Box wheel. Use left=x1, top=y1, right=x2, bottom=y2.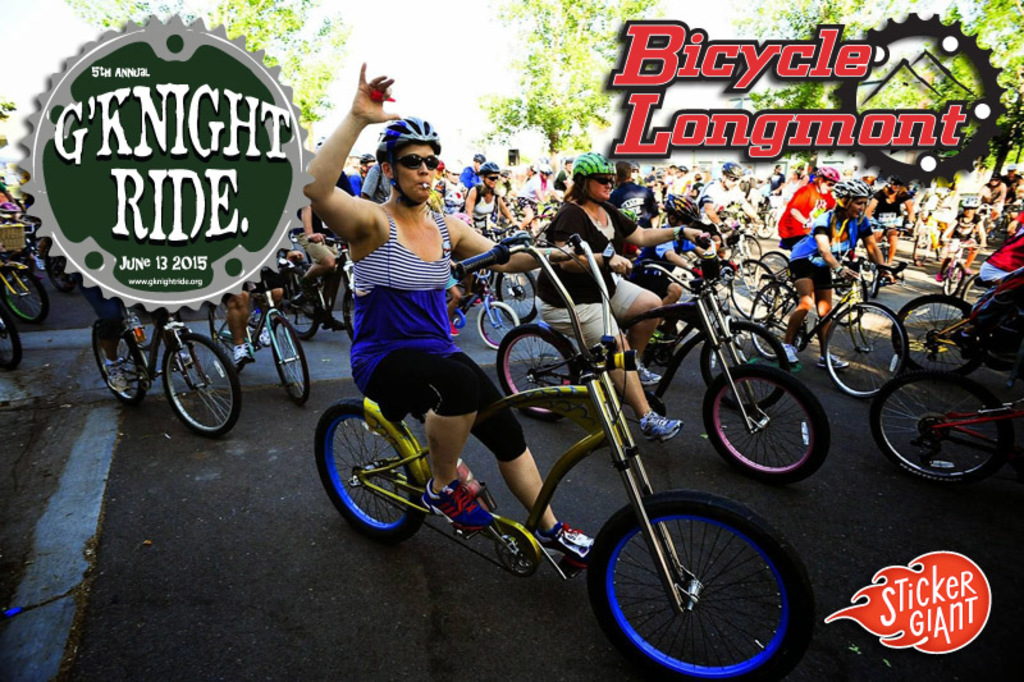
left=160, top=326, right=243, bottom=444.
